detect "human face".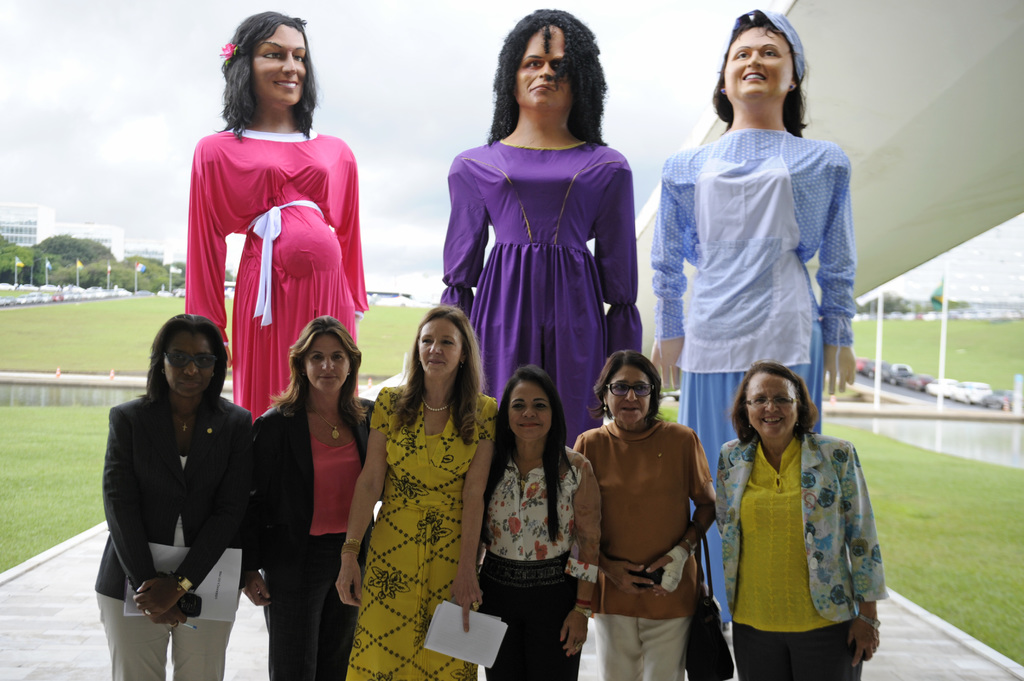
Detected at {"left": 606, "top": 367, "right": 648, "bottom": 419}.
